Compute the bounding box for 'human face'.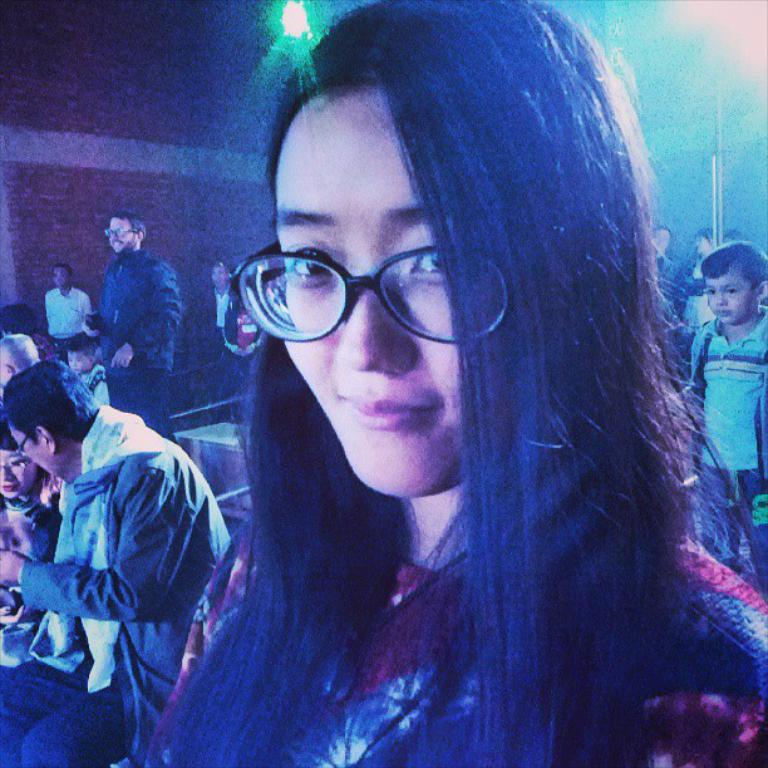
l=274, t=77, r=459, b=501.
